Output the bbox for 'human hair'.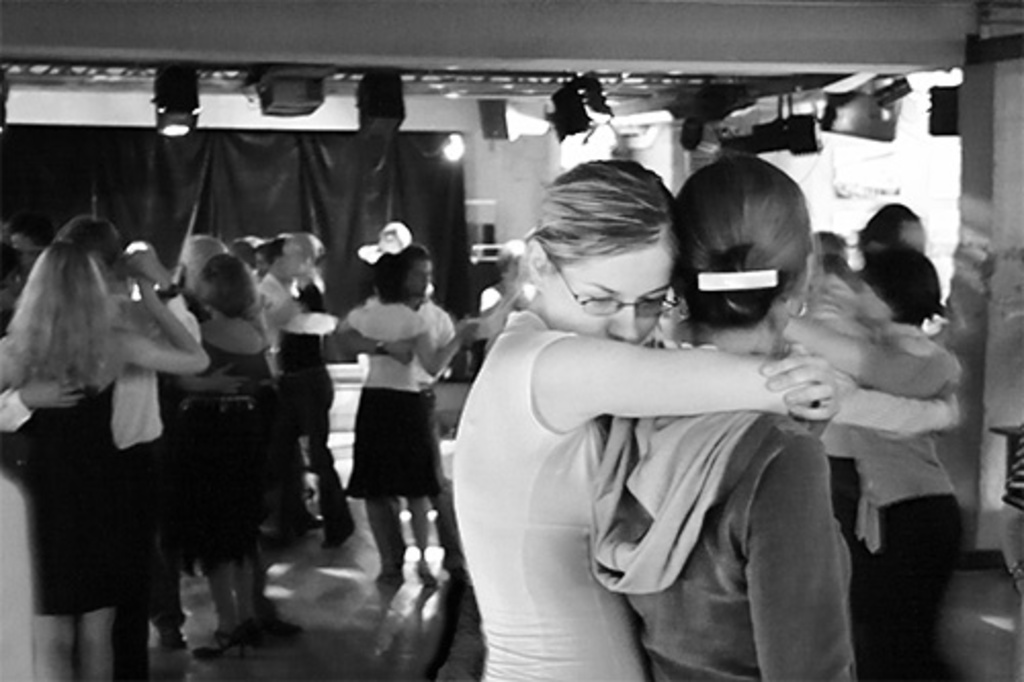
detection(193, 252, 262, 317).
